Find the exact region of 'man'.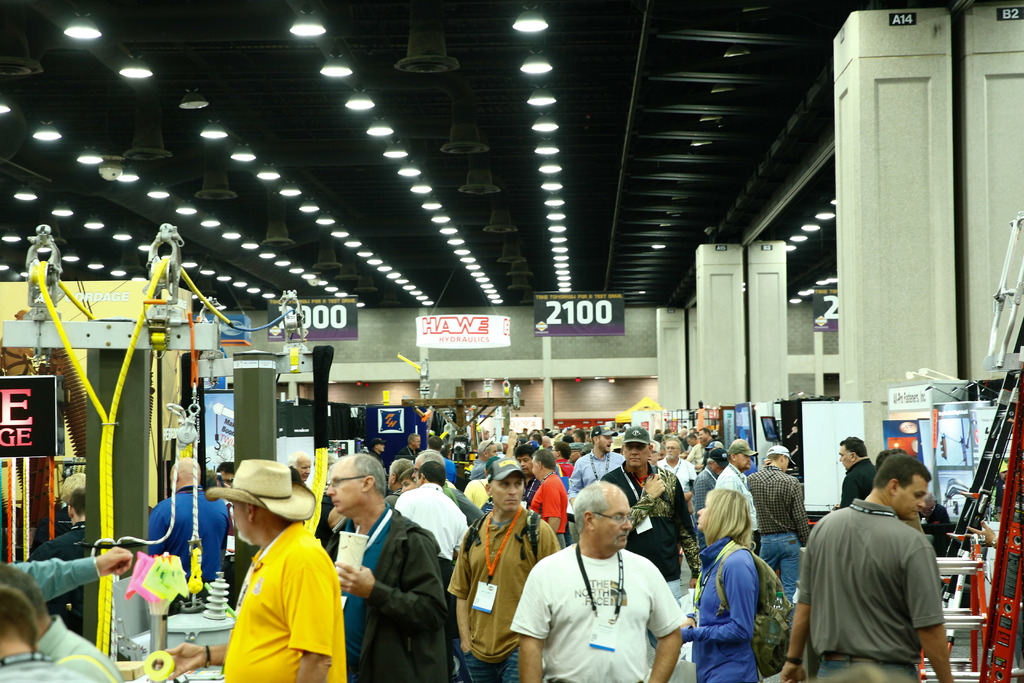
Exact region: bbox=[388, 463, 470, 589].
